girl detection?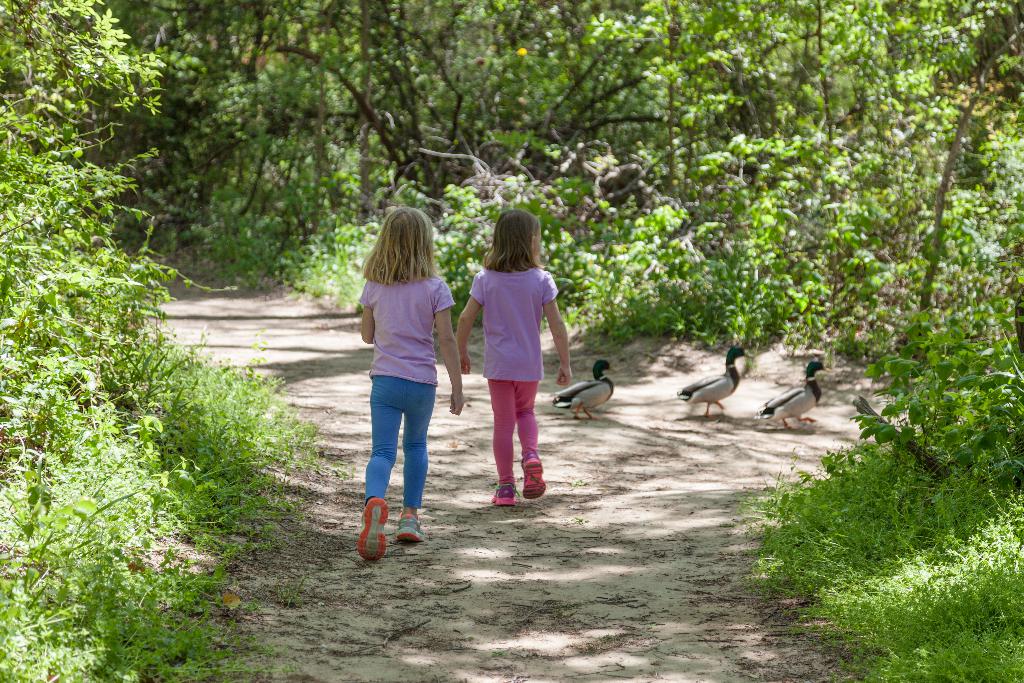
detection(457, 206, 575, 502)
